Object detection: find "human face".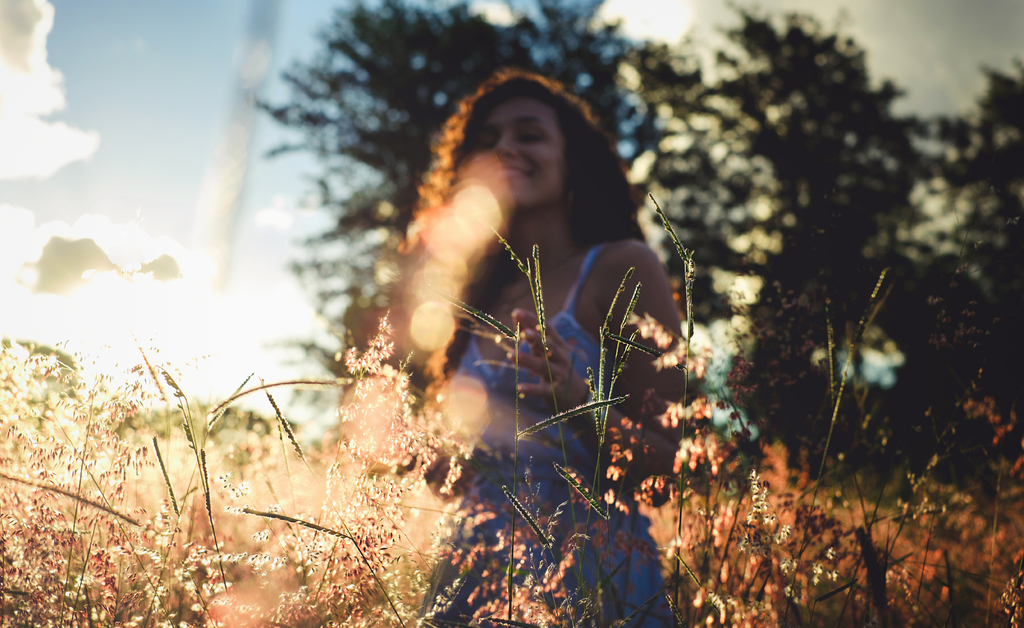
{"x1": 478, "y1": 105, "x2": 568, "y2": 205}.
